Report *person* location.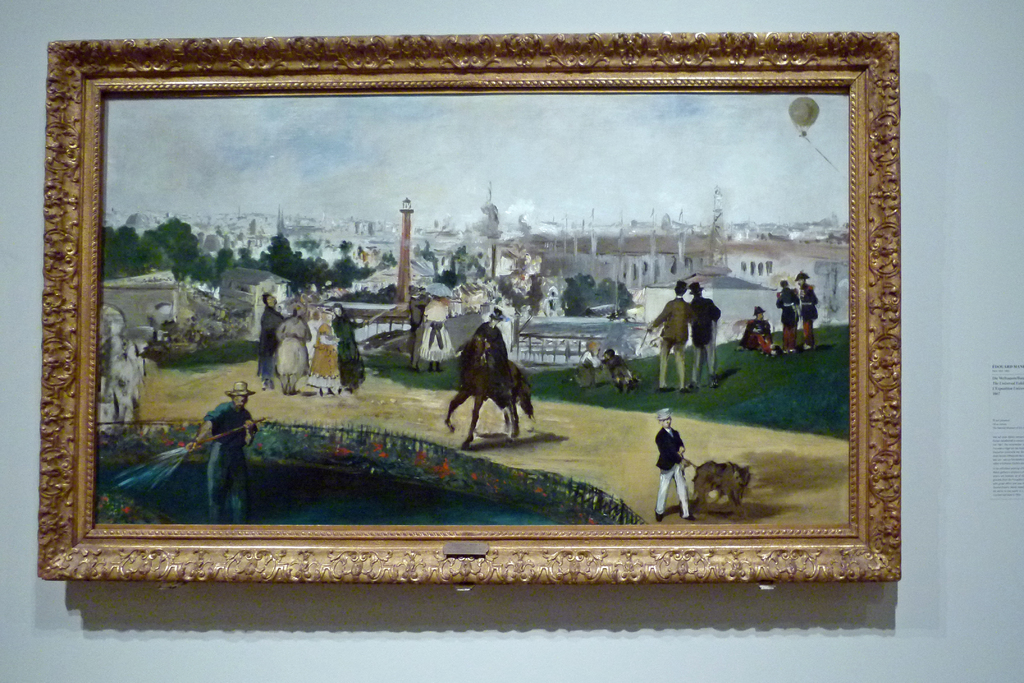
Report: bbox=[791, 268, 820, 351].
